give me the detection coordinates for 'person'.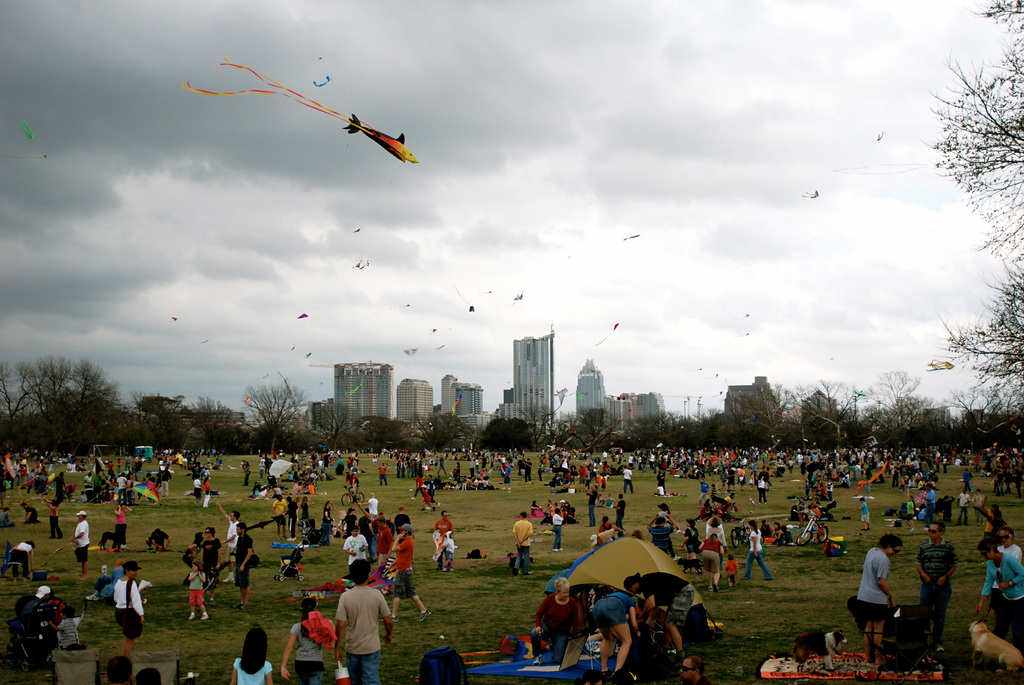
972,531,1023,648.
